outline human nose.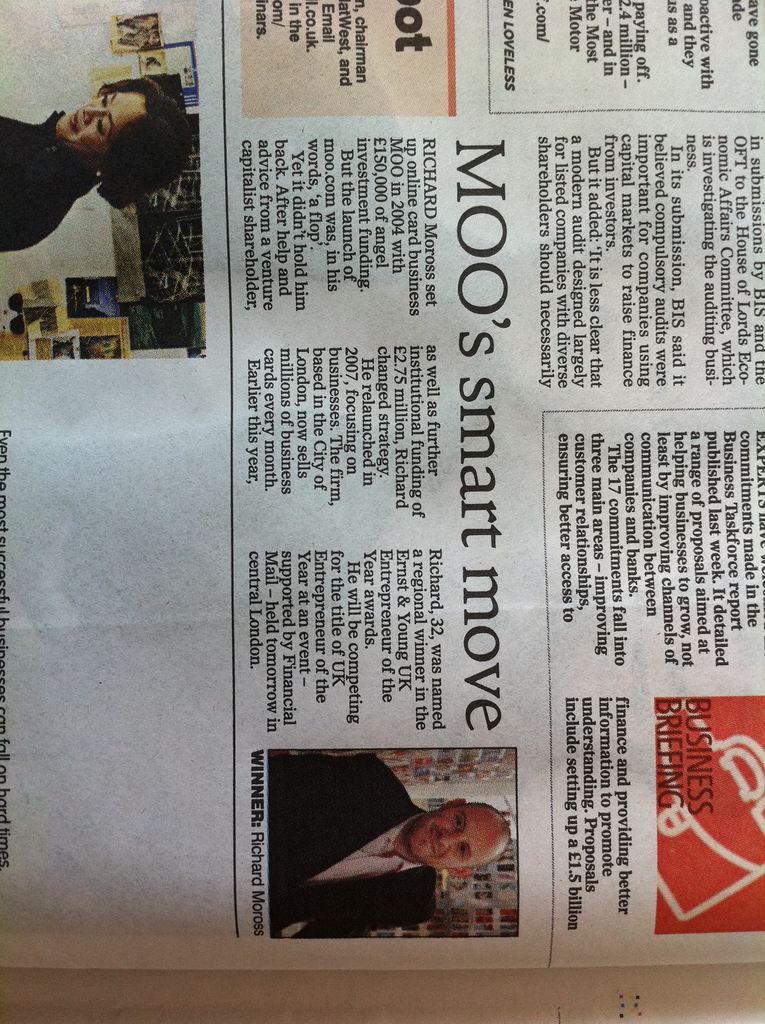
Outline: [76,104,112,123].
